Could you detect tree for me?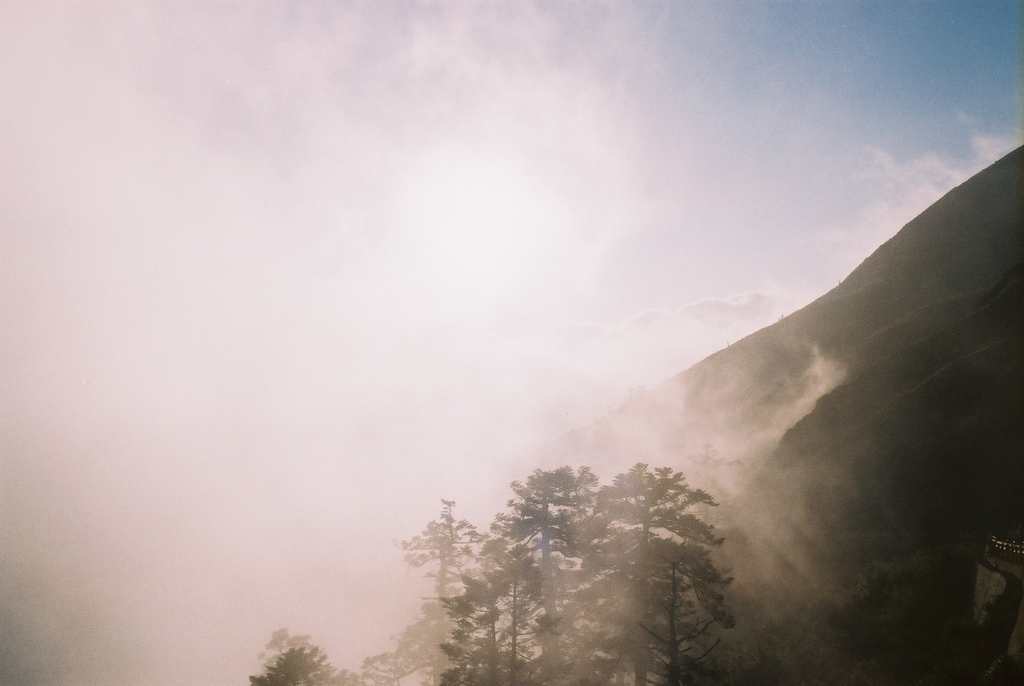
Detection result: box(248, 641, 367, 685).
